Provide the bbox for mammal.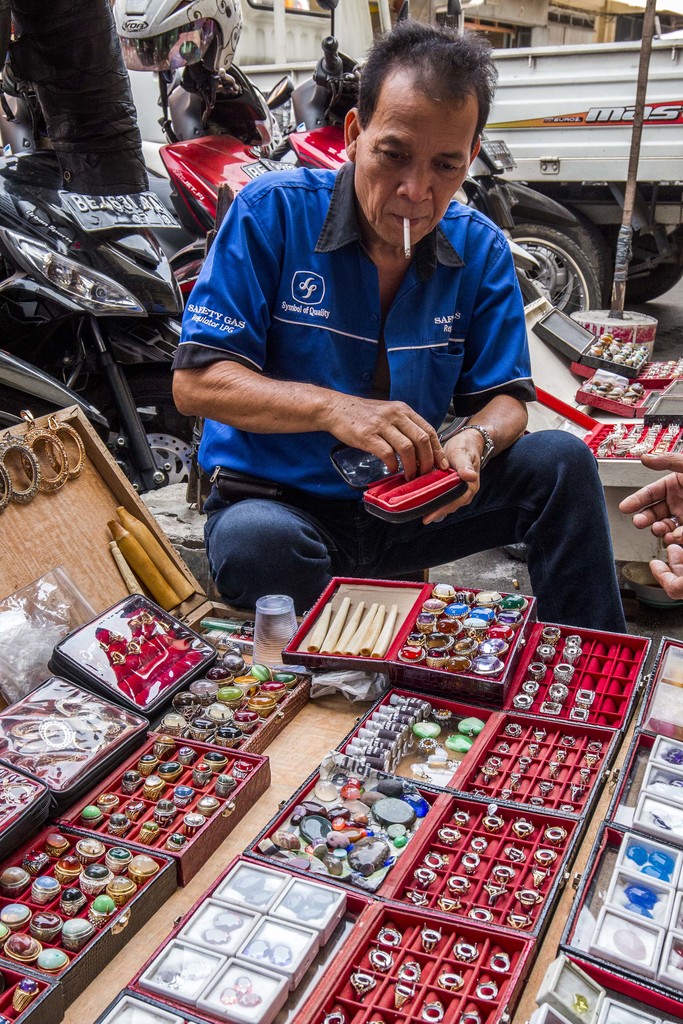
170 11 627 634.
